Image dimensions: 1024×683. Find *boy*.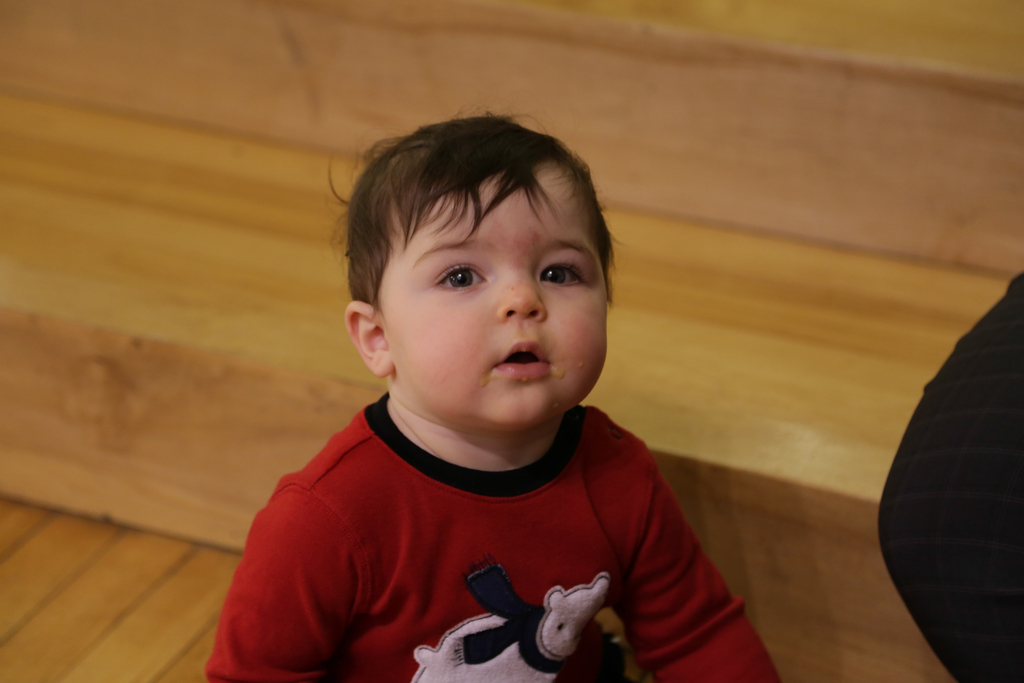
BBox(205, 104, 786, 682).
